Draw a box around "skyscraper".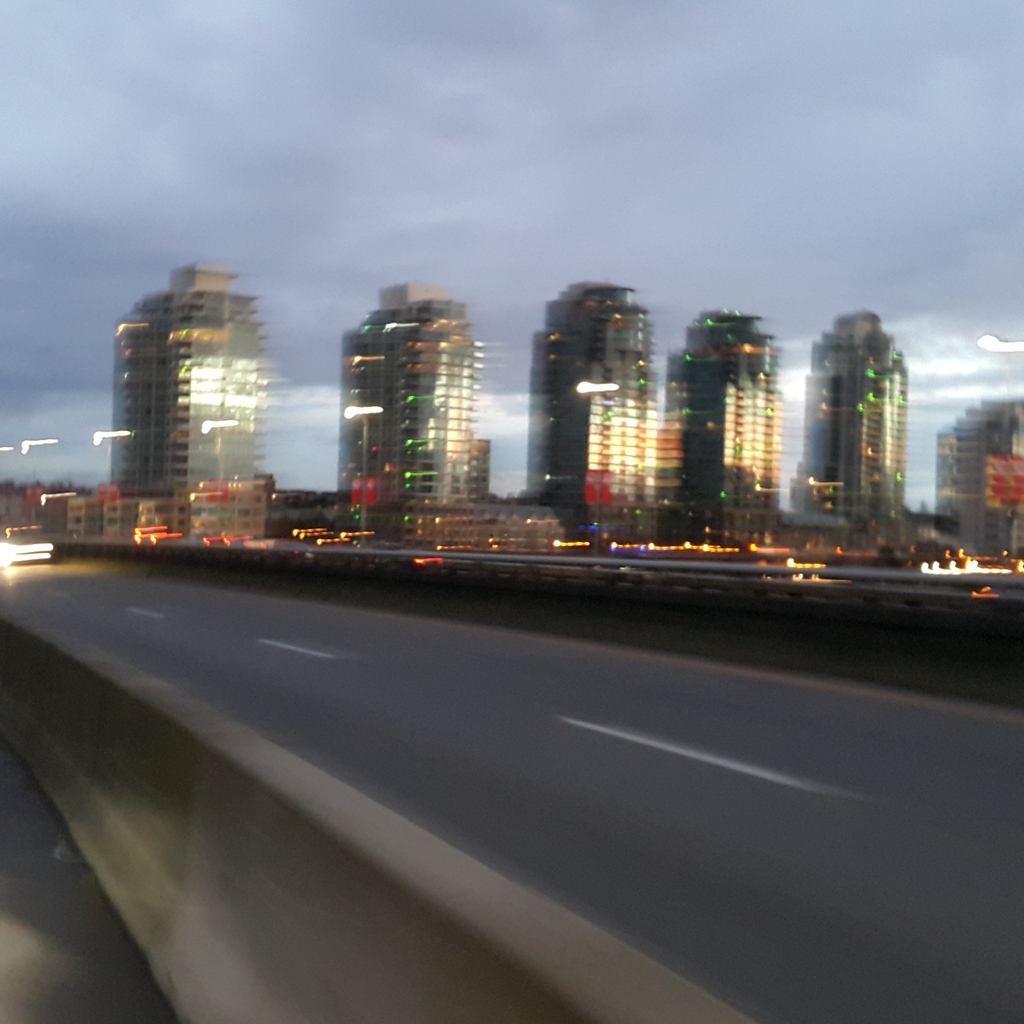
{"left": 933, "top": 398, "right": 1023, "bottom": 563}.
